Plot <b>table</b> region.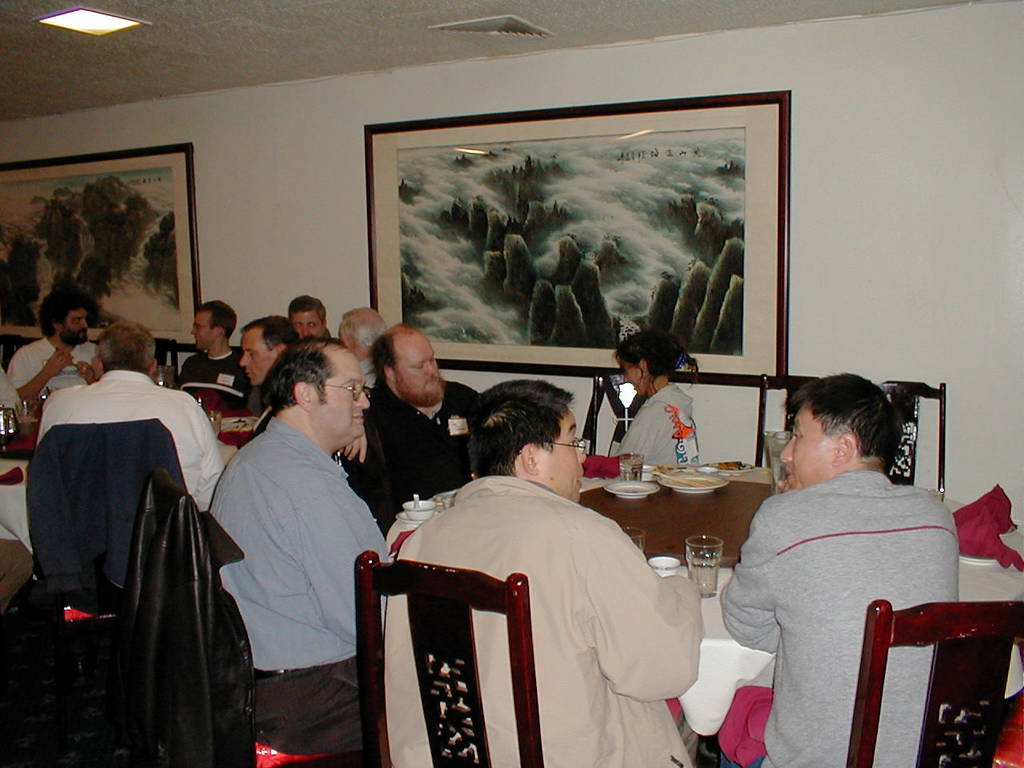
Plotted at box(334, 470, 755, 750).
